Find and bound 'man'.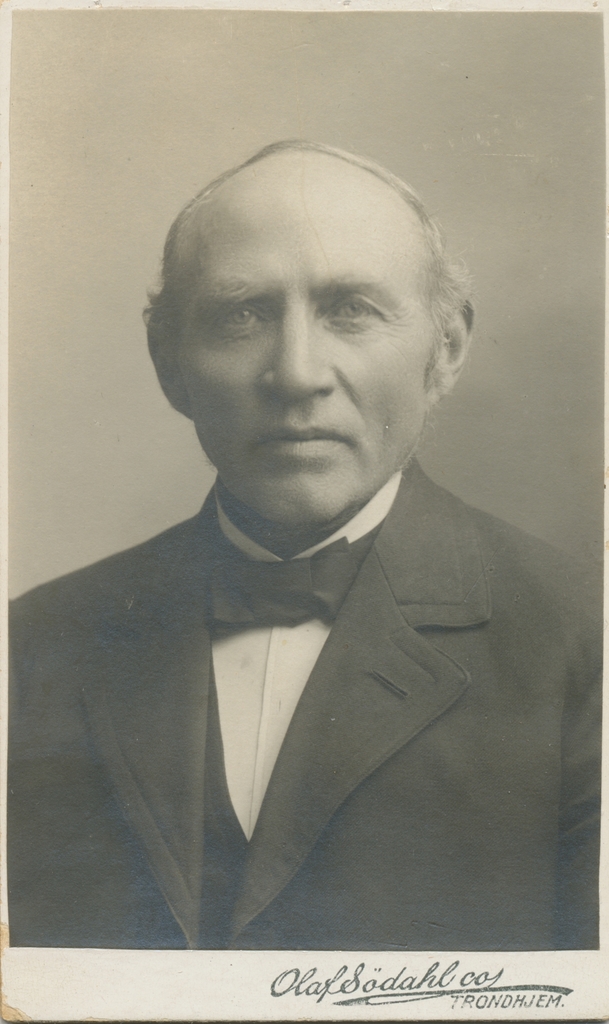
Bound: {"left": 8, "top": 143, "right": 599, "bottom": 949}.
